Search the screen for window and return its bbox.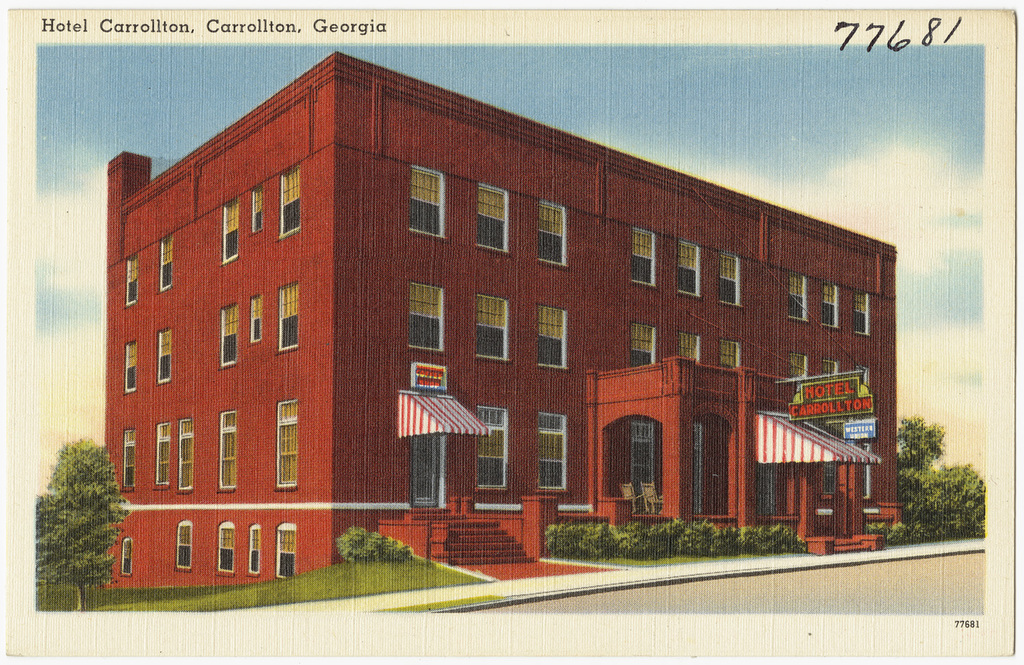
Found: <bbox>478, 406, 507, 486</bbox>.
